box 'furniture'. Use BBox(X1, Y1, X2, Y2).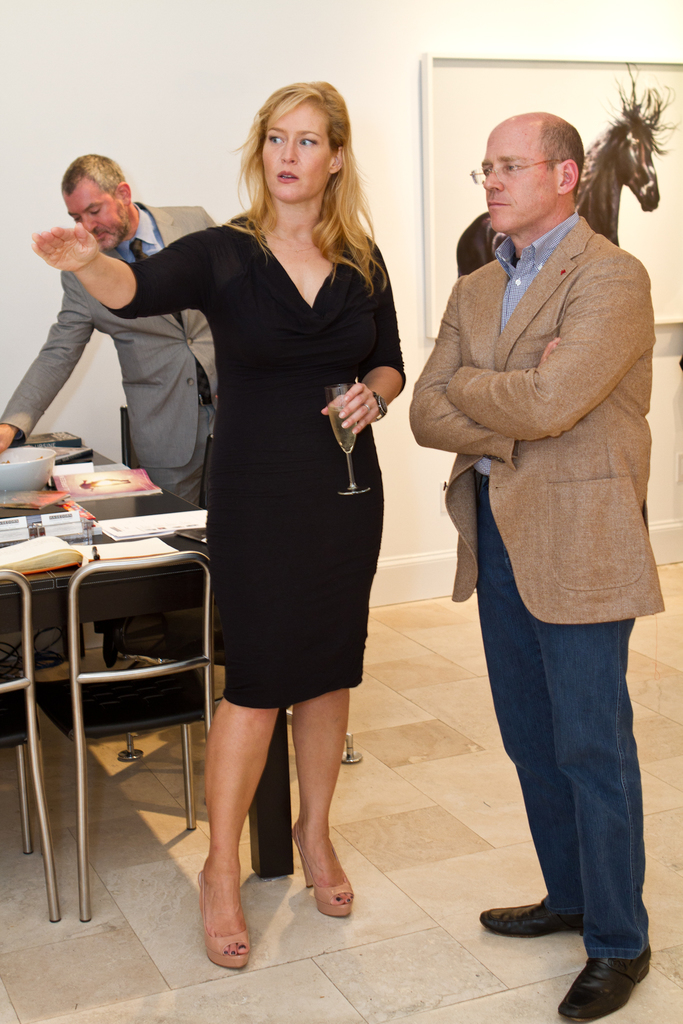
BBox(31, 548, 213, 920).
